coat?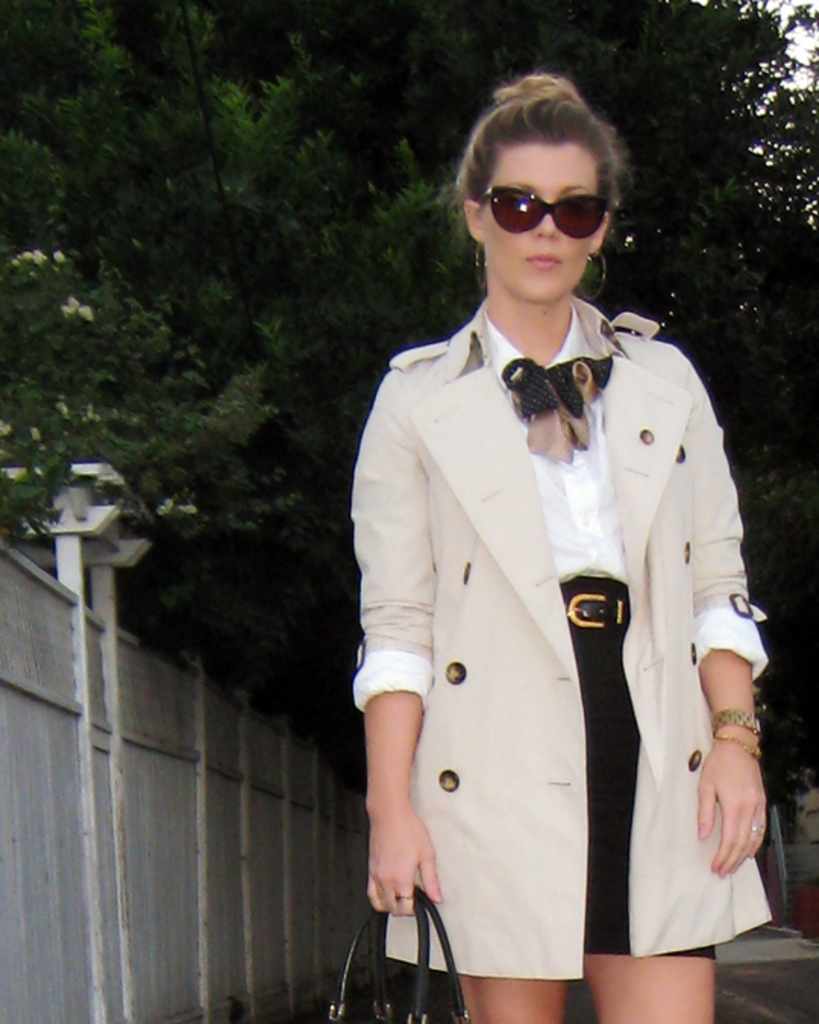
{"left": 352, "top": 302, "right": 773, "bottom": 978}
